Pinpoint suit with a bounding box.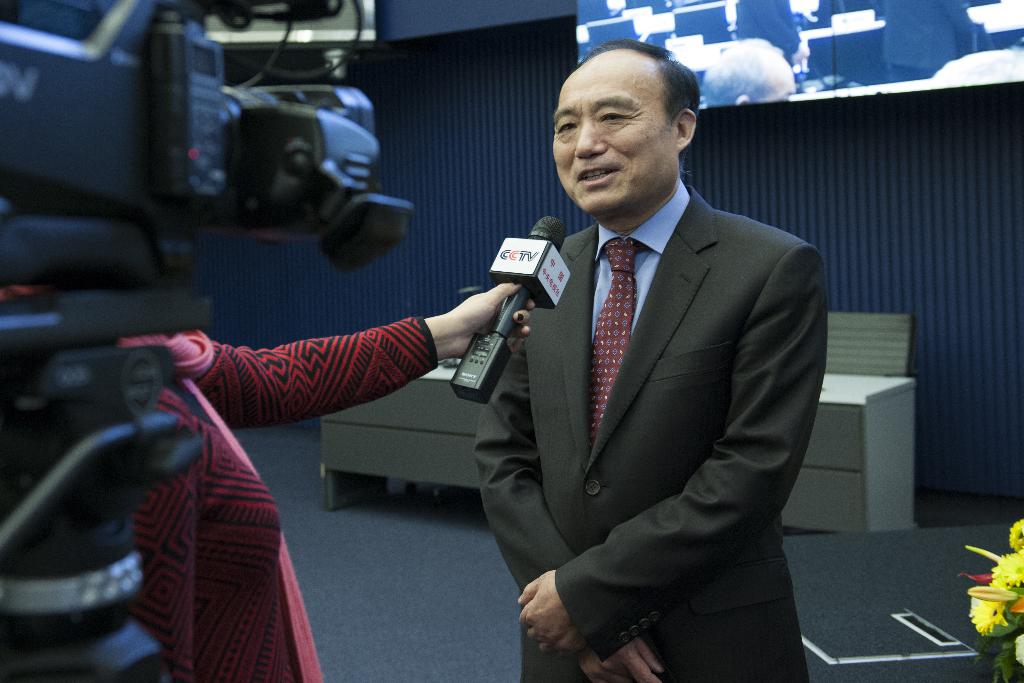
(left=426, top=164, right=826, bottom=651).
